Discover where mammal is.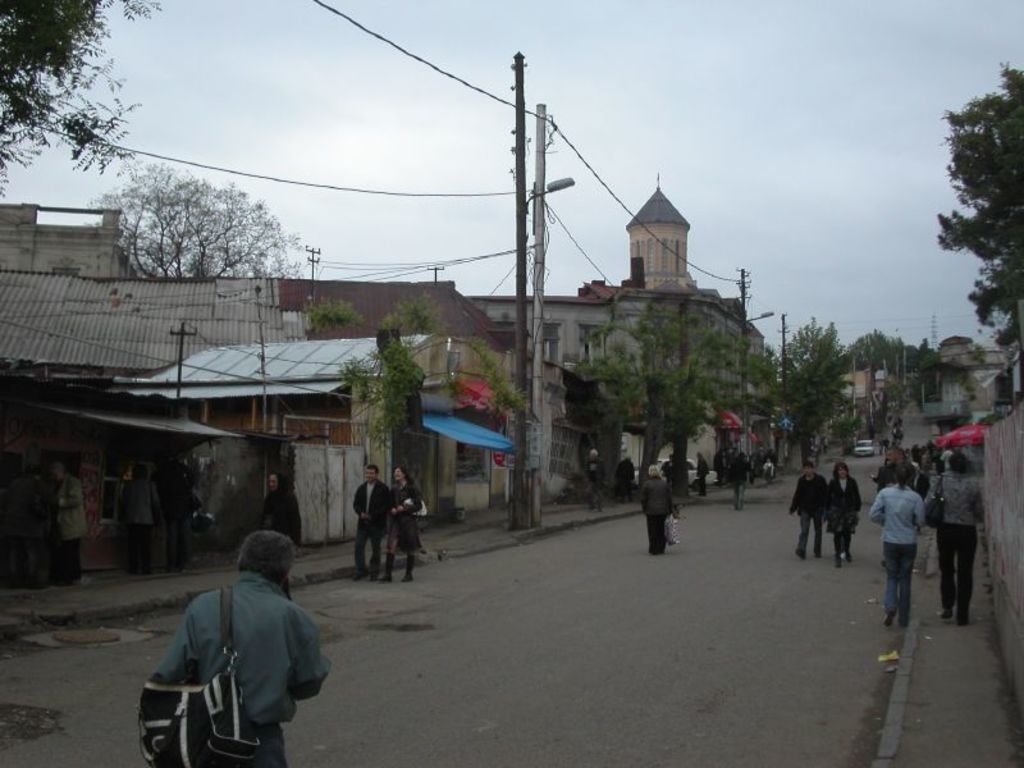
Discovered at box=[756, 452, 764, 467].
